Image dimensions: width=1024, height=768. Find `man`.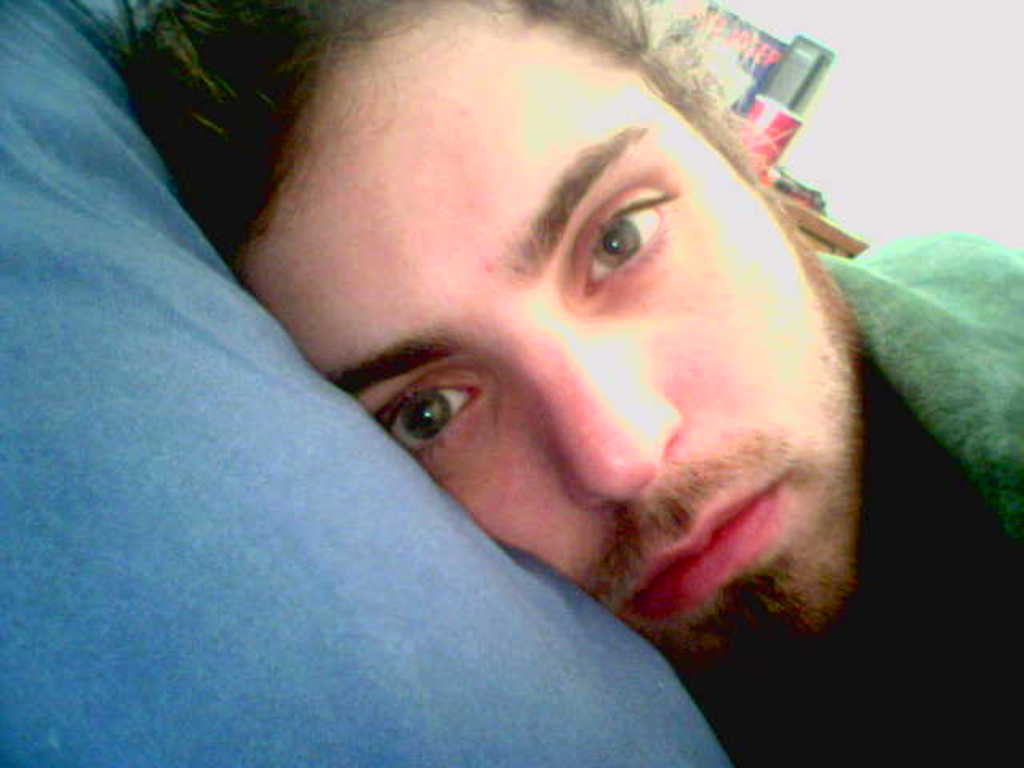
(x1=99, y1=0, x2=1022, y2=766).
